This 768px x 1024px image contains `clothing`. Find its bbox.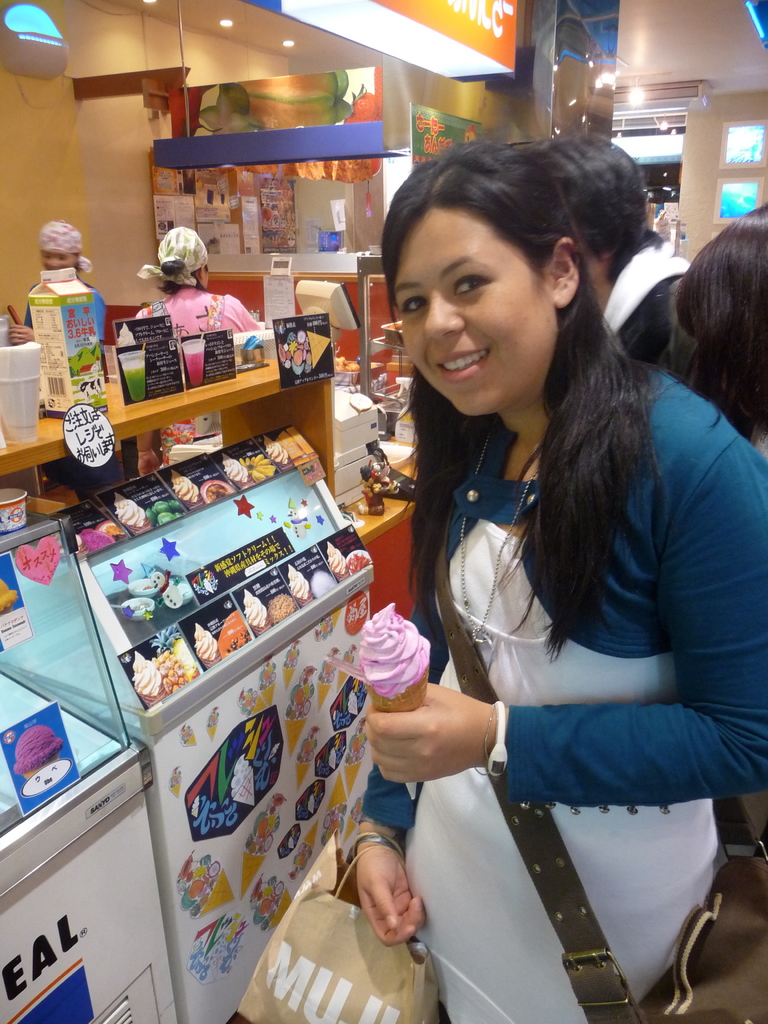
x1=596, y1=231, x2=699, y2=371.
